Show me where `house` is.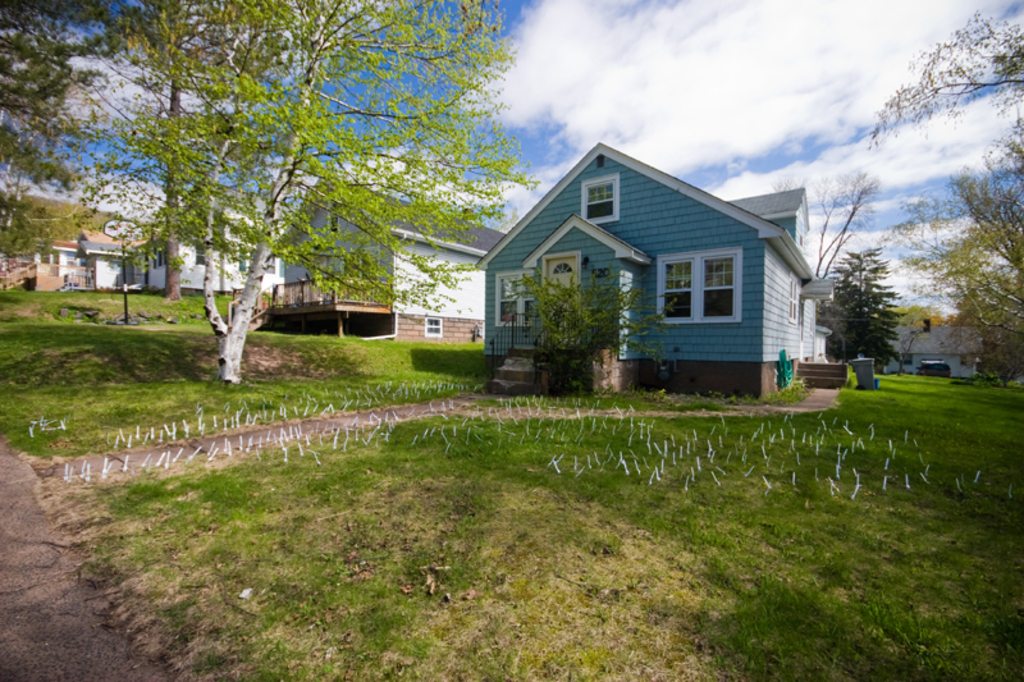
`house` is at [x1=259, y1=161, x2=506, y2=337].
